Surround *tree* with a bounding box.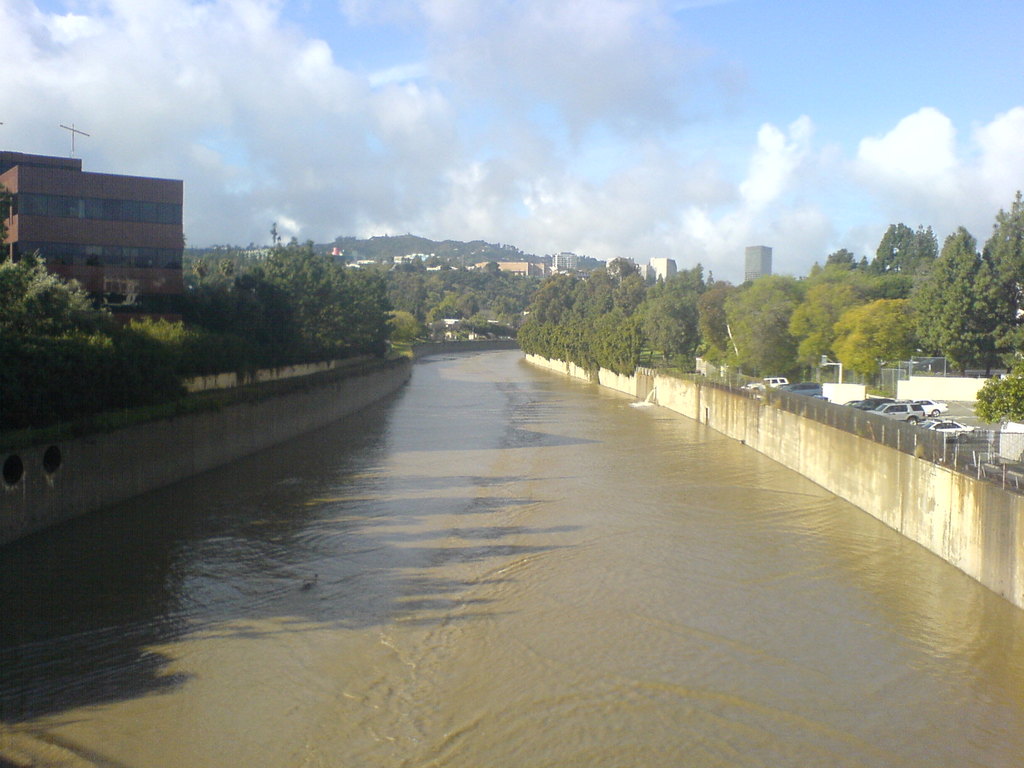
rect(515, 301, 562, 358).
